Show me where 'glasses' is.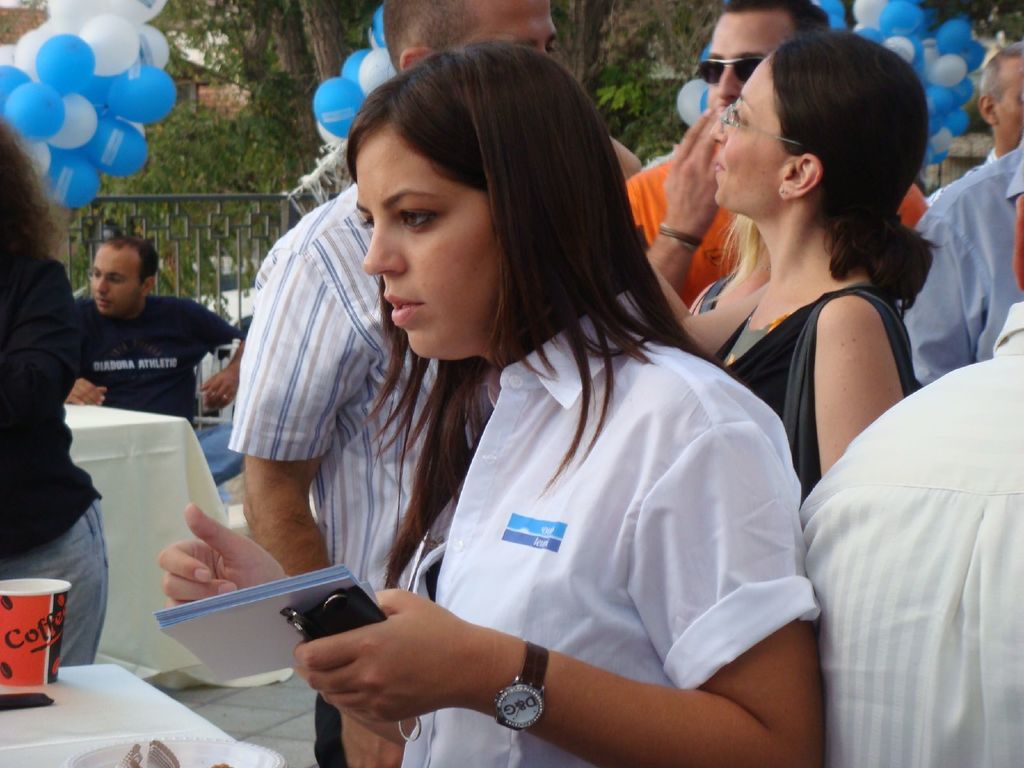
'glasses' is at {"left": 691, "top": 60, "right": 765, "bottom": 87}.
